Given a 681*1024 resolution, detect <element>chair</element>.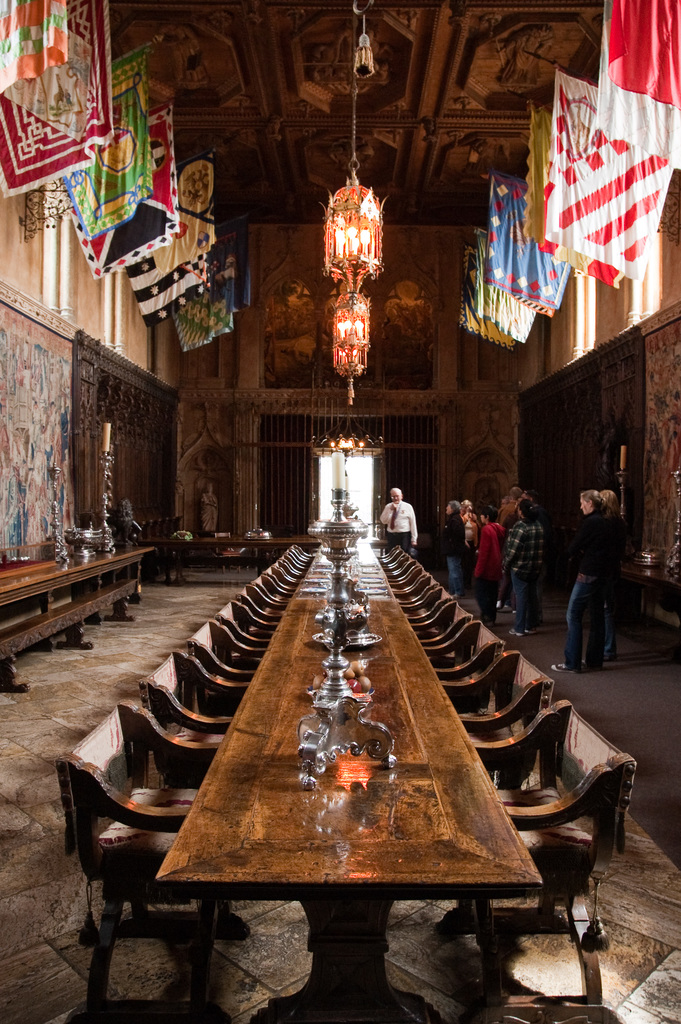
Rect(72, 706, 215, 1018).
